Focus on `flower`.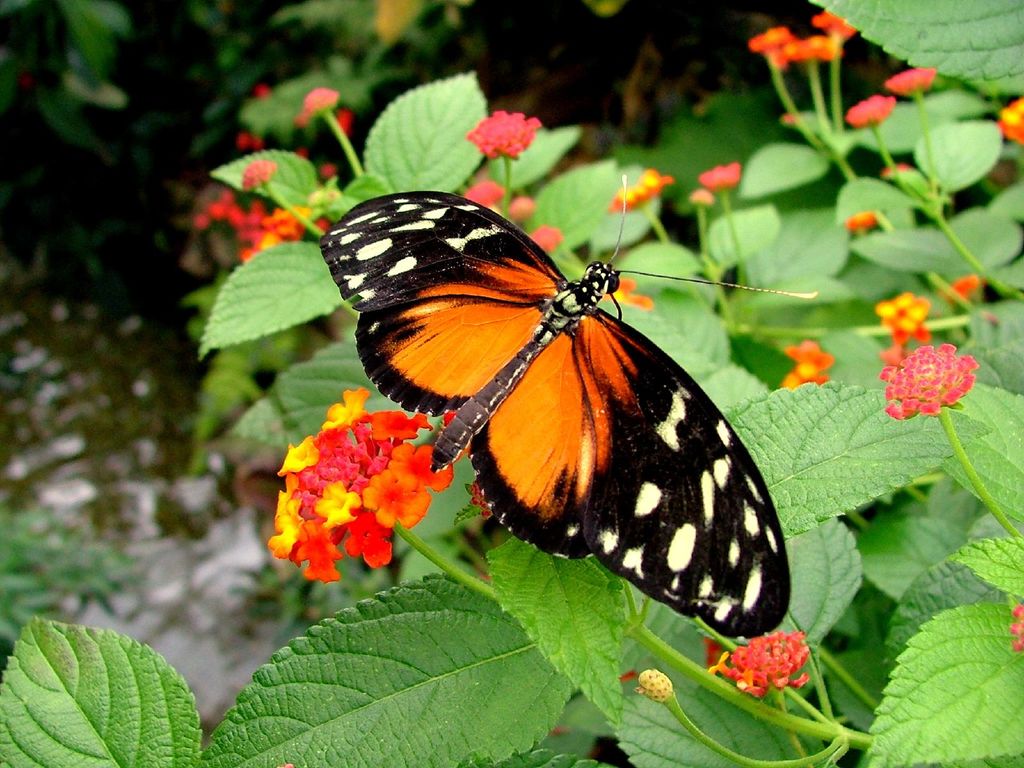
Focused at left=844, top=95, right=895, bottom=125.
